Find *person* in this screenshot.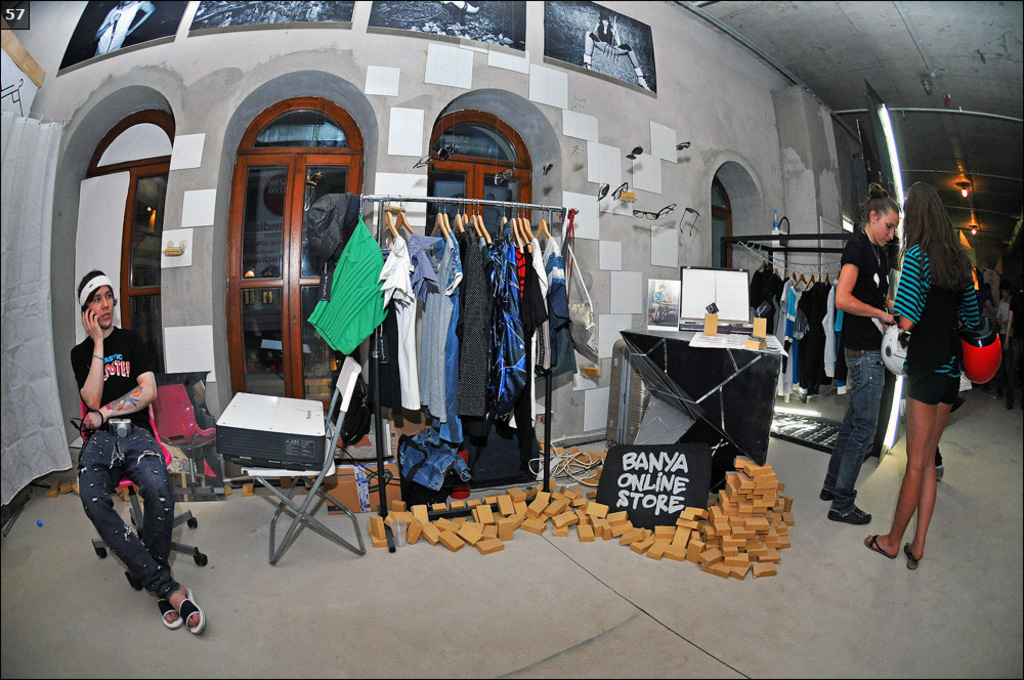
The bounding box for *person* is x1=981 y1=280 x2=996 y2=394.
